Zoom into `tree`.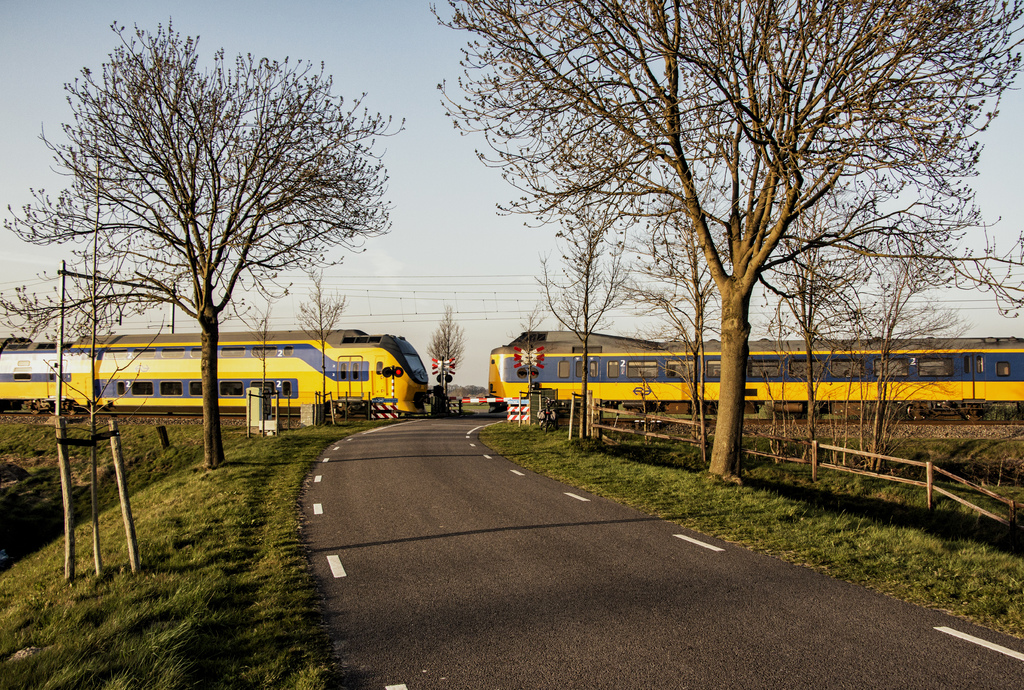
Zoom target: rect(295, 270, 350, 425).
